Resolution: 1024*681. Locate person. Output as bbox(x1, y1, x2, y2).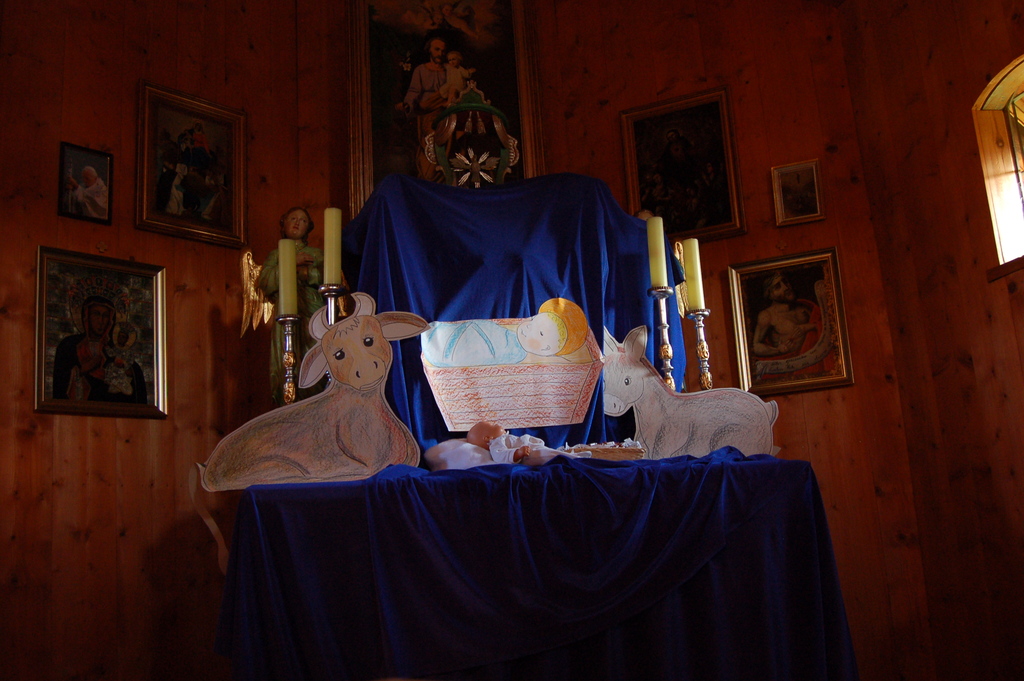
bbox(257, 199, 321, 407).
